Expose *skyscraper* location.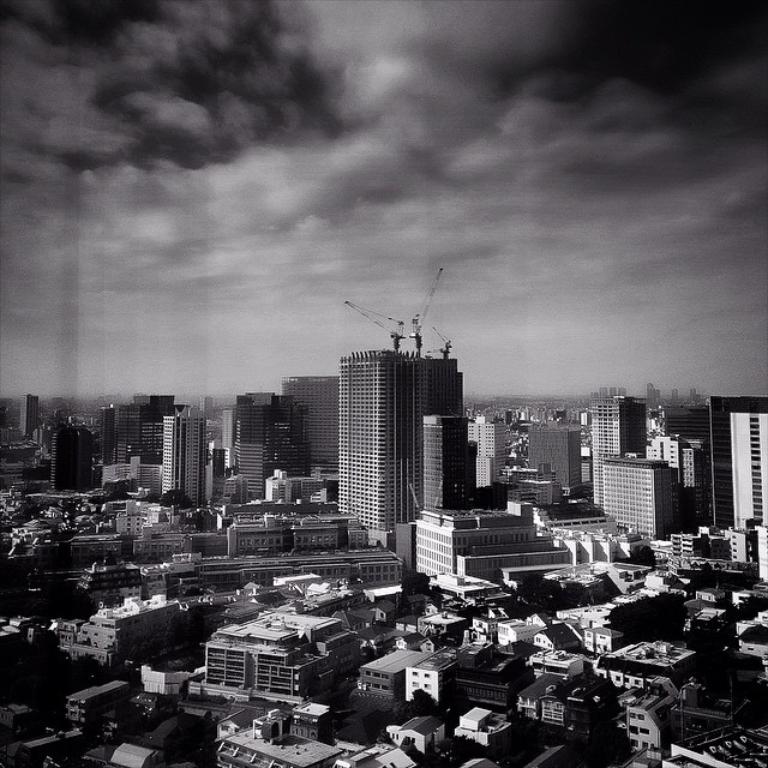
Exposed at 337/338/467/548.
